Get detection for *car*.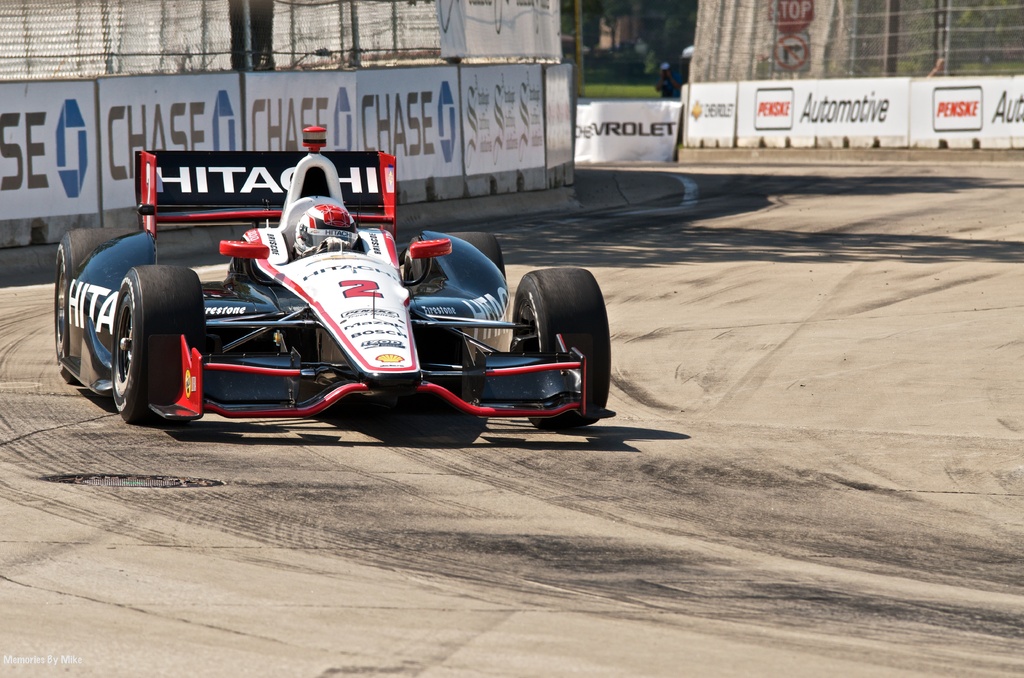
Detection: (65,161,648,458).
